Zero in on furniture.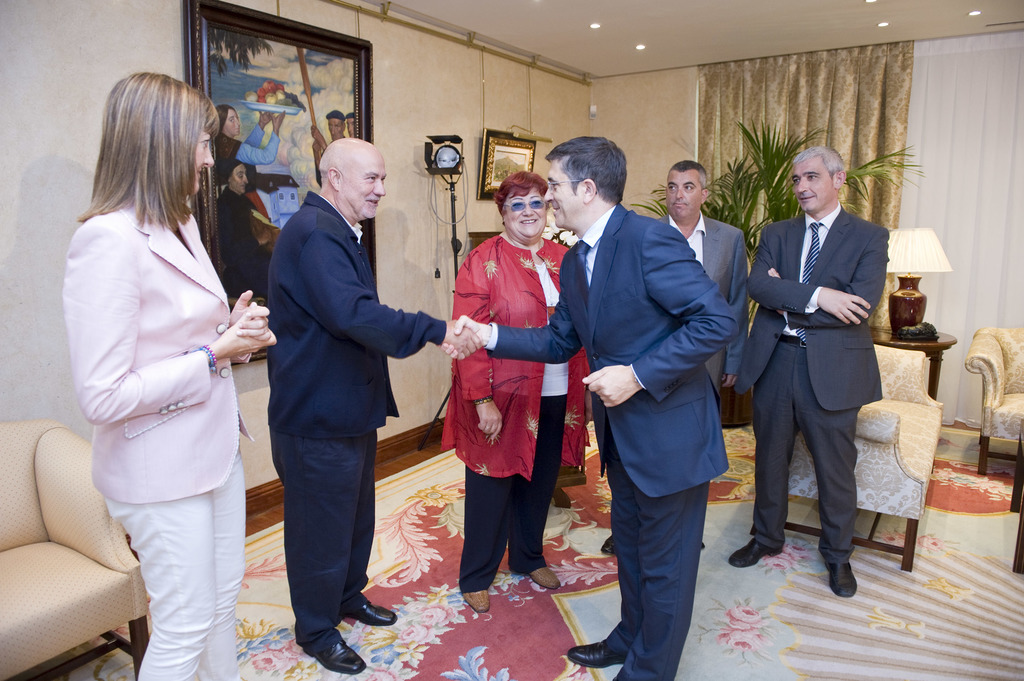
Zeroed in: 719 383 752 427.
